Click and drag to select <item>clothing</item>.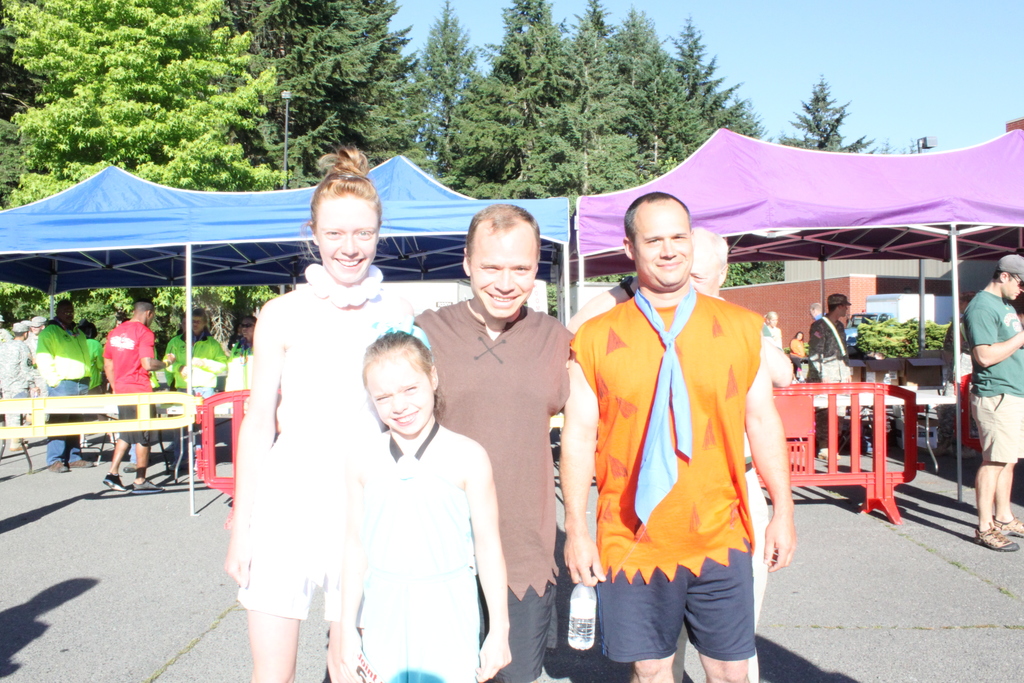
Selection: locate(804, 317, 851, 457).
